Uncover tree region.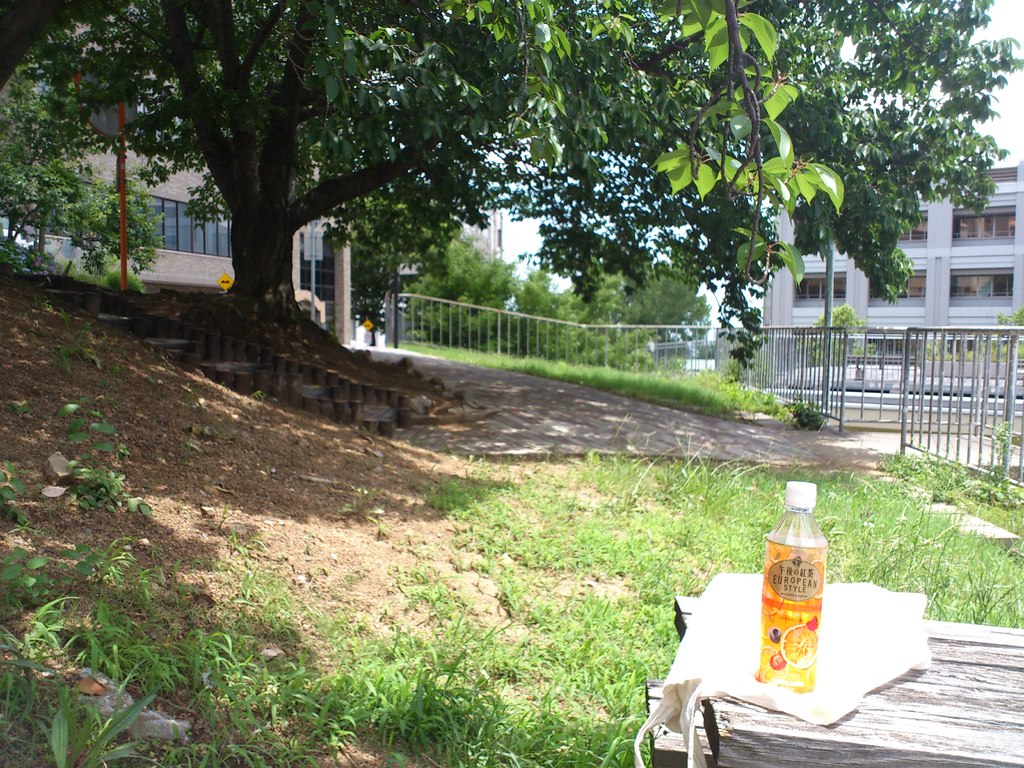
Uncovered: Rect(0, 0, 1023, 336).
